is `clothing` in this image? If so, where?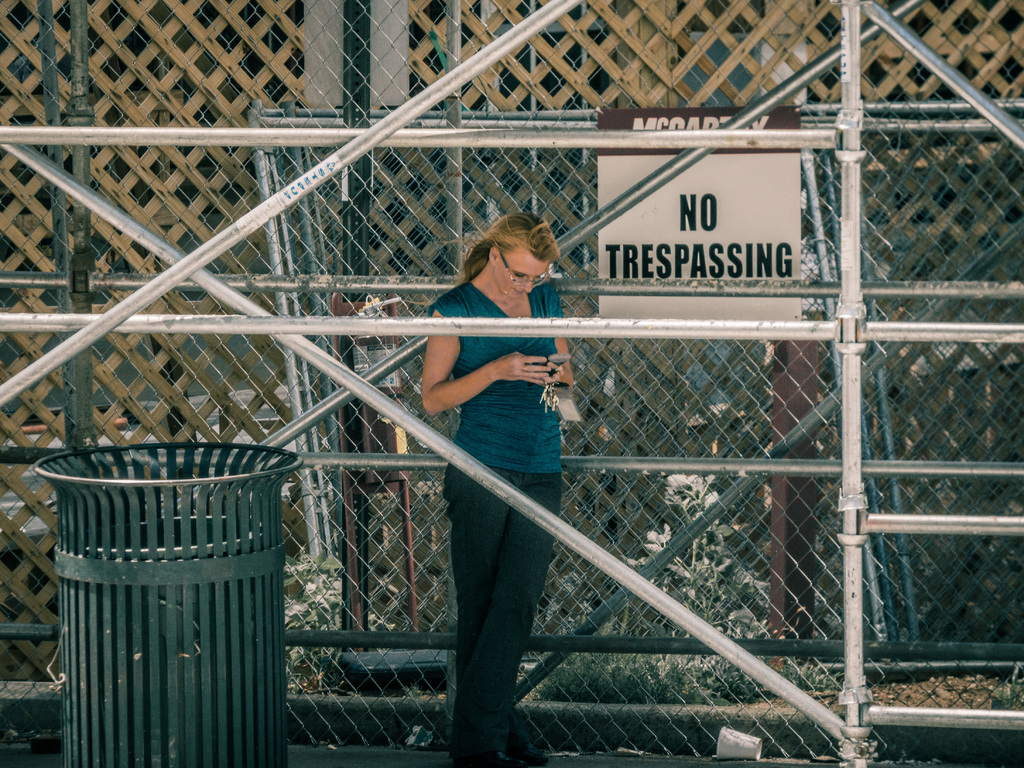
Yes, at detection(429, 277, 563, 767).
